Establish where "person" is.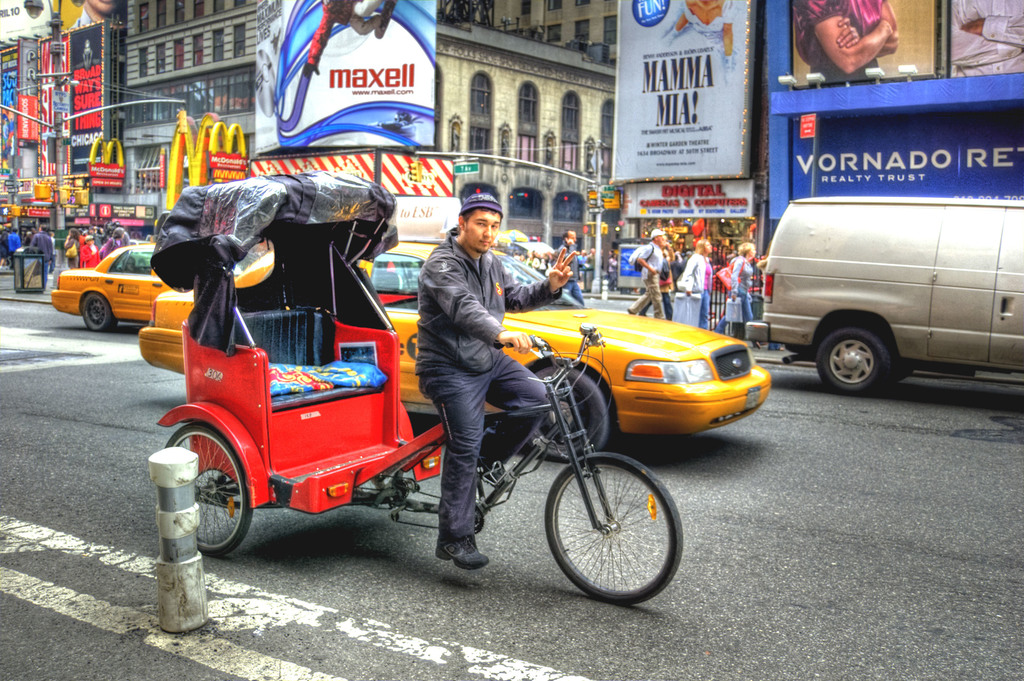
Established at (x1=55, y1=226, x2=80, y2=261).
